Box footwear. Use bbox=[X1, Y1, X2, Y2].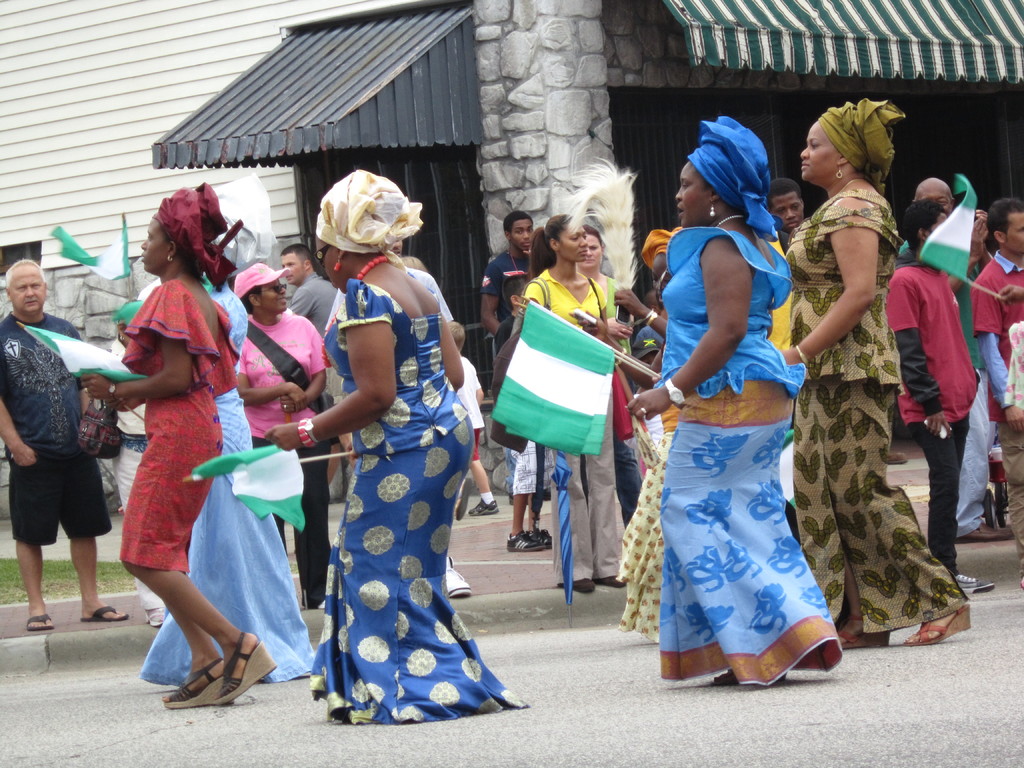
bbox=[527, 531, 555, 547].
